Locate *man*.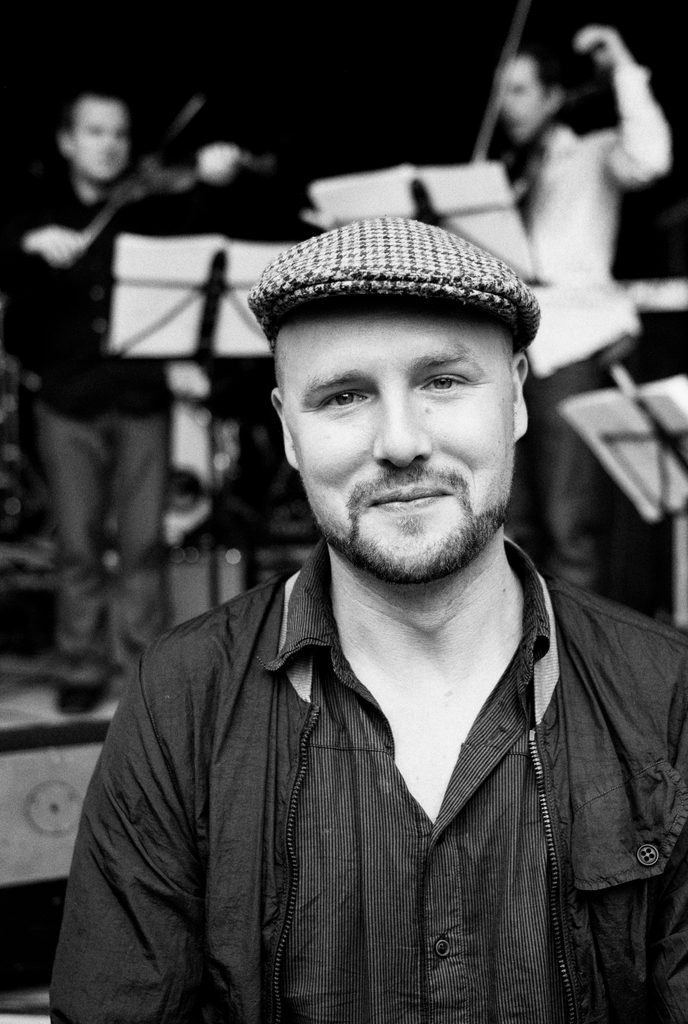
Bounding box: box=[46, 207, 687, 1023].
